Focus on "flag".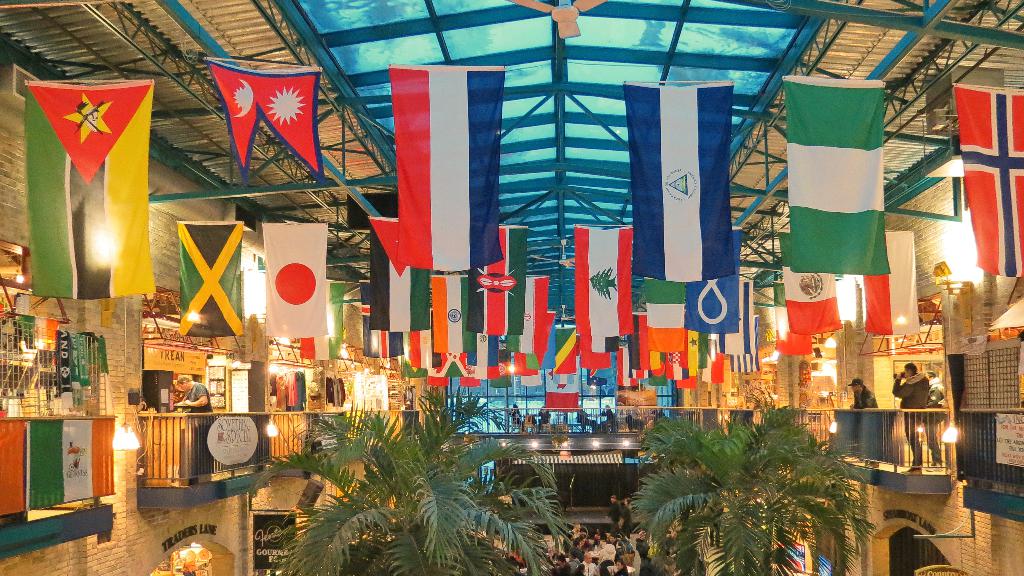
Focused at {"left": 950, "top": 81, "right": 1023, "bottom": 281}.
